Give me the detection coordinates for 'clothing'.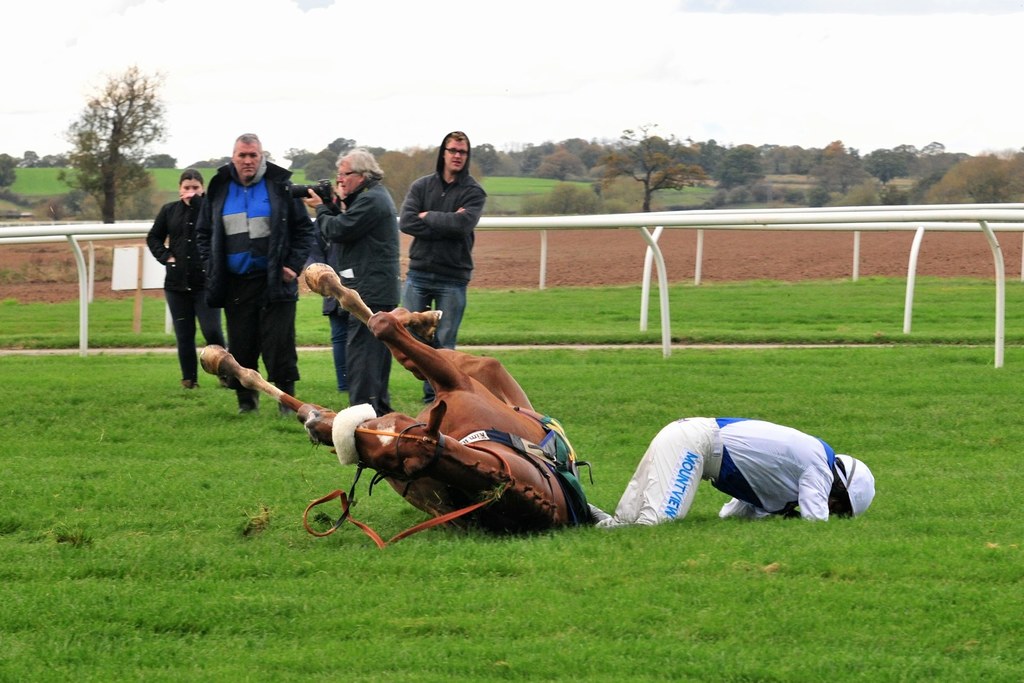
left=399, top=175, right=492, bottom=370.
